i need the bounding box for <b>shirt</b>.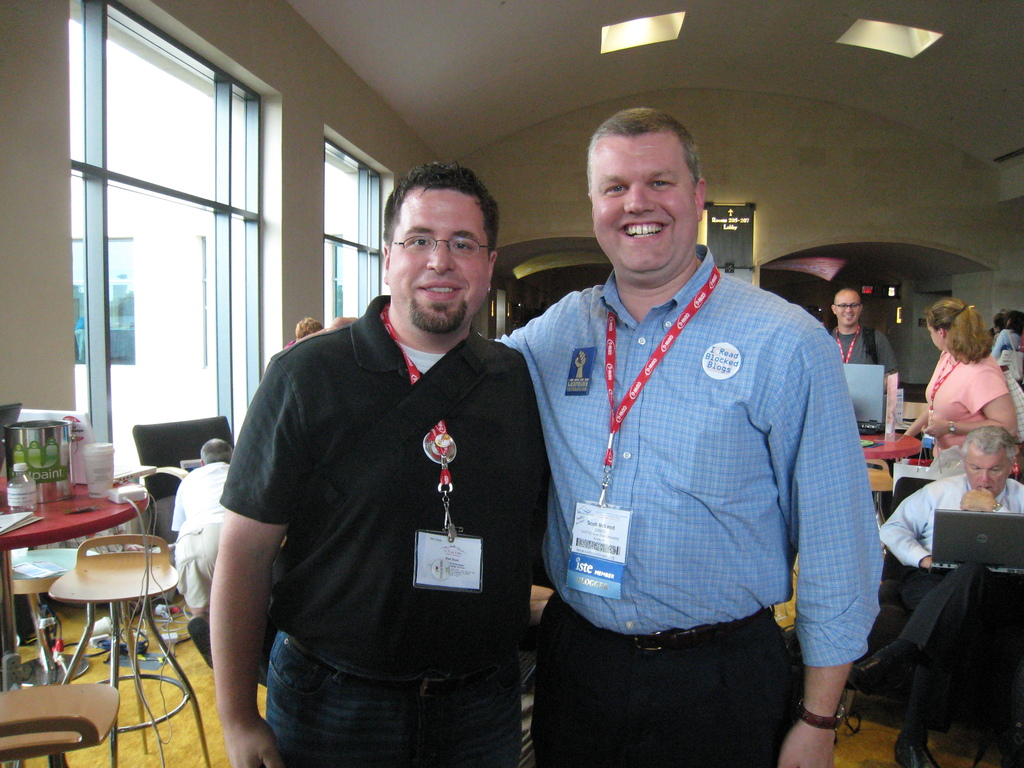
Here it is: <region>492, 240, 887, 671</region>.
